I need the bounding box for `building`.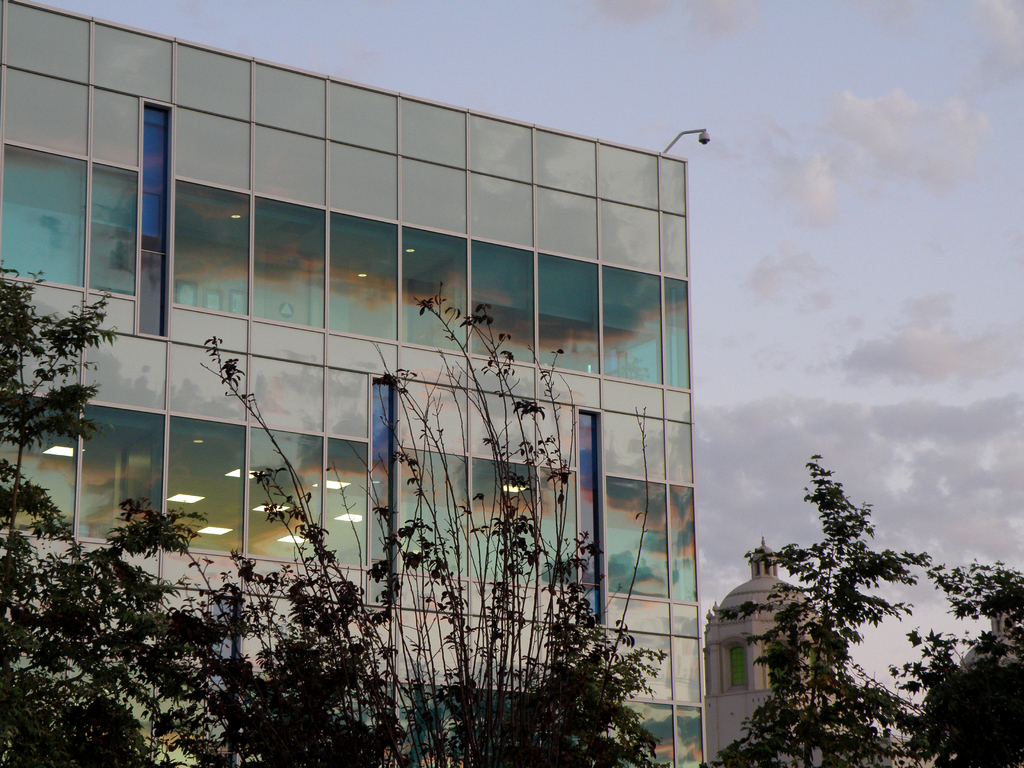
Here it is: pyautogui.locateOnScreen(707, 539, 821, 767).
